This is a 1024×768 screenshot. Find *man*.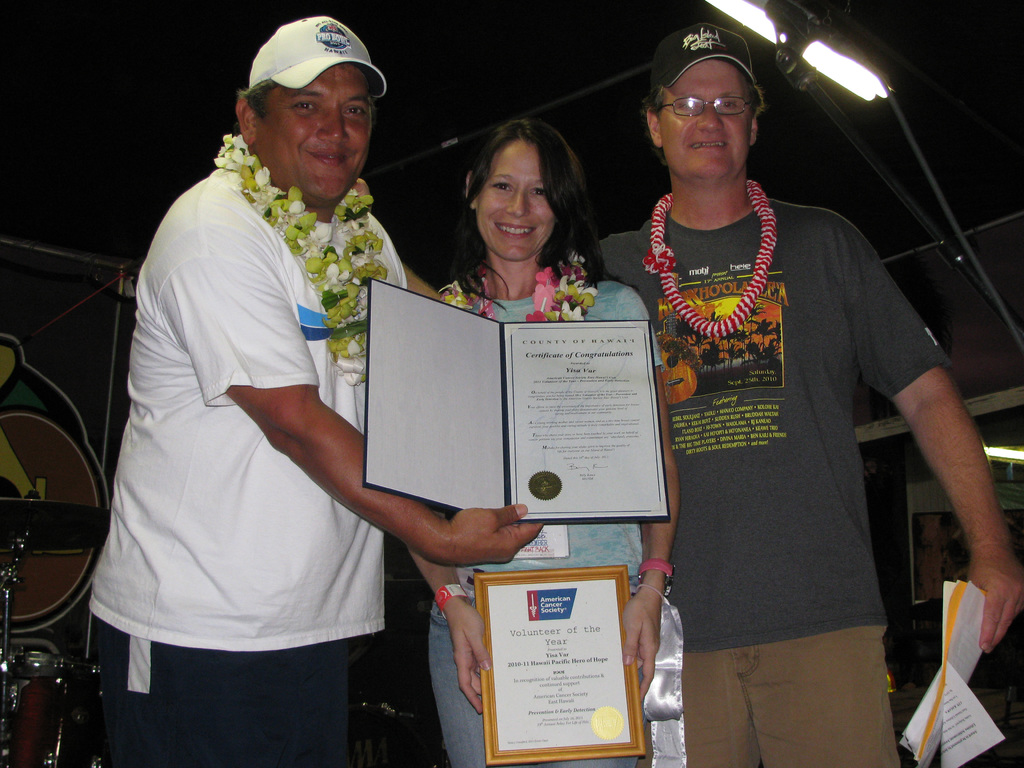
Bounding box: rect(566, 51, 948, 734).
